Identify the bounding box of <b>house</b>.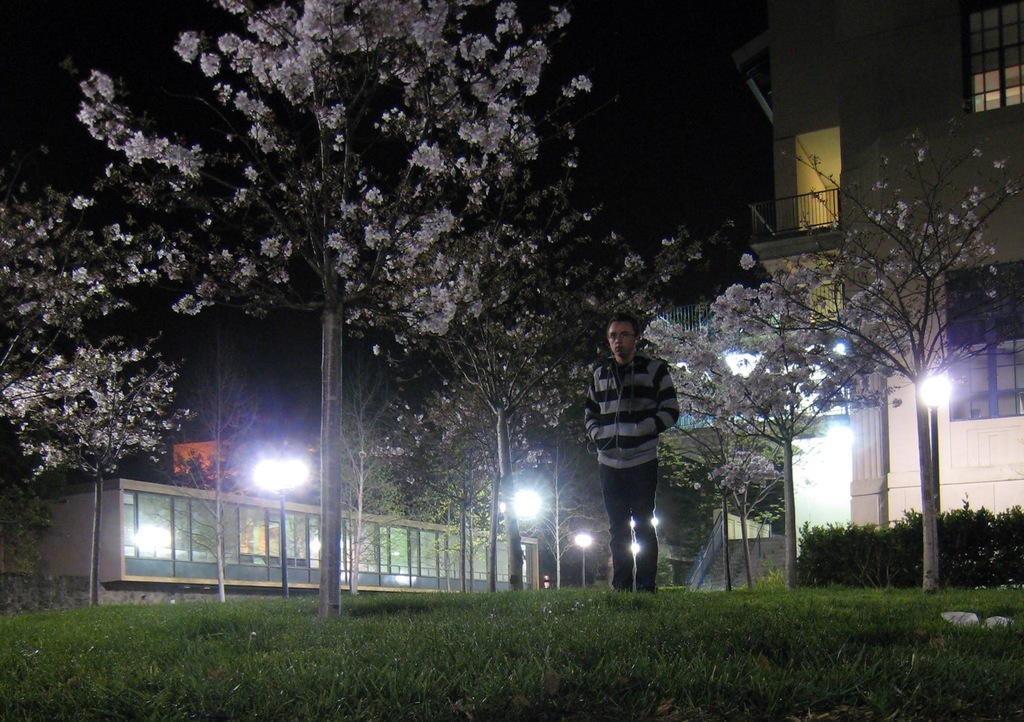
(x1=639, y1=0, x2=1023, y2=596).
